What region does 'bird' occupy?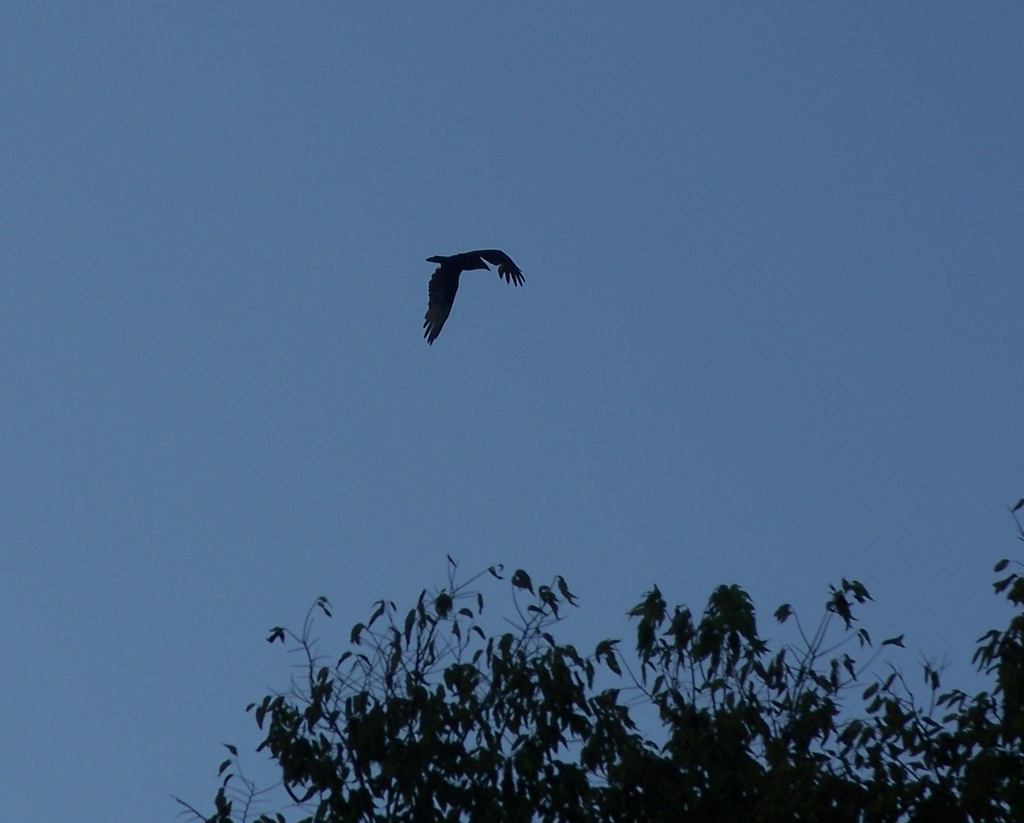
select_region(419, 250, 526, 348).
